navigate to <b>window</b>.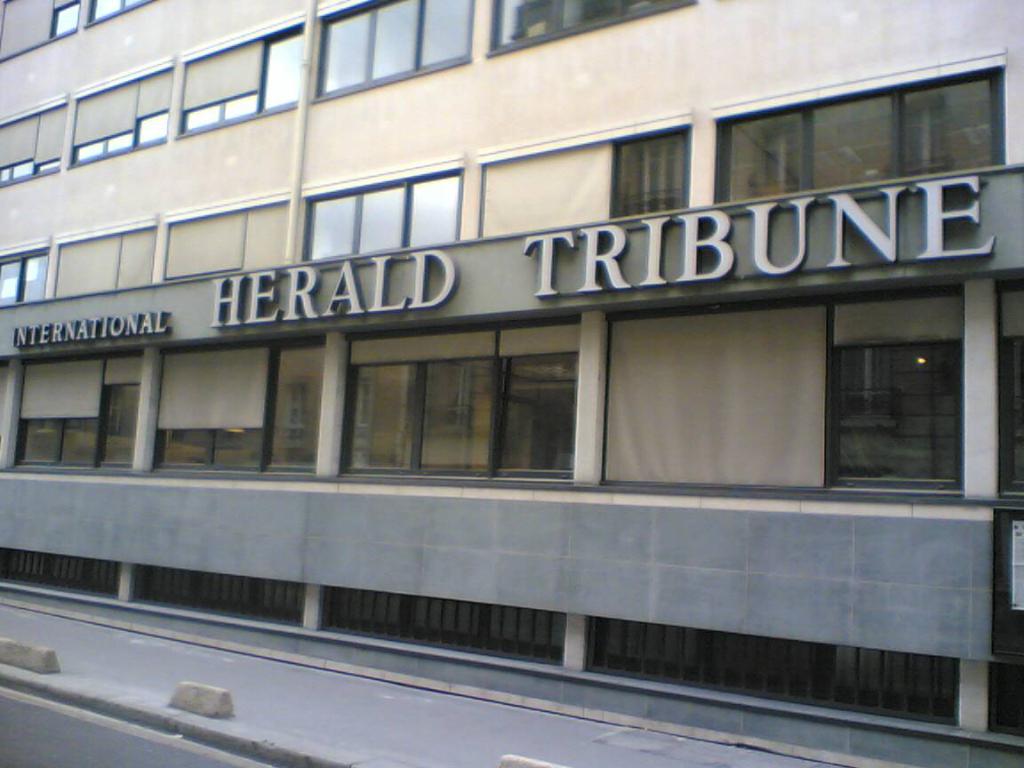
Navigation target: locate(985, 659, 1023, 735).
